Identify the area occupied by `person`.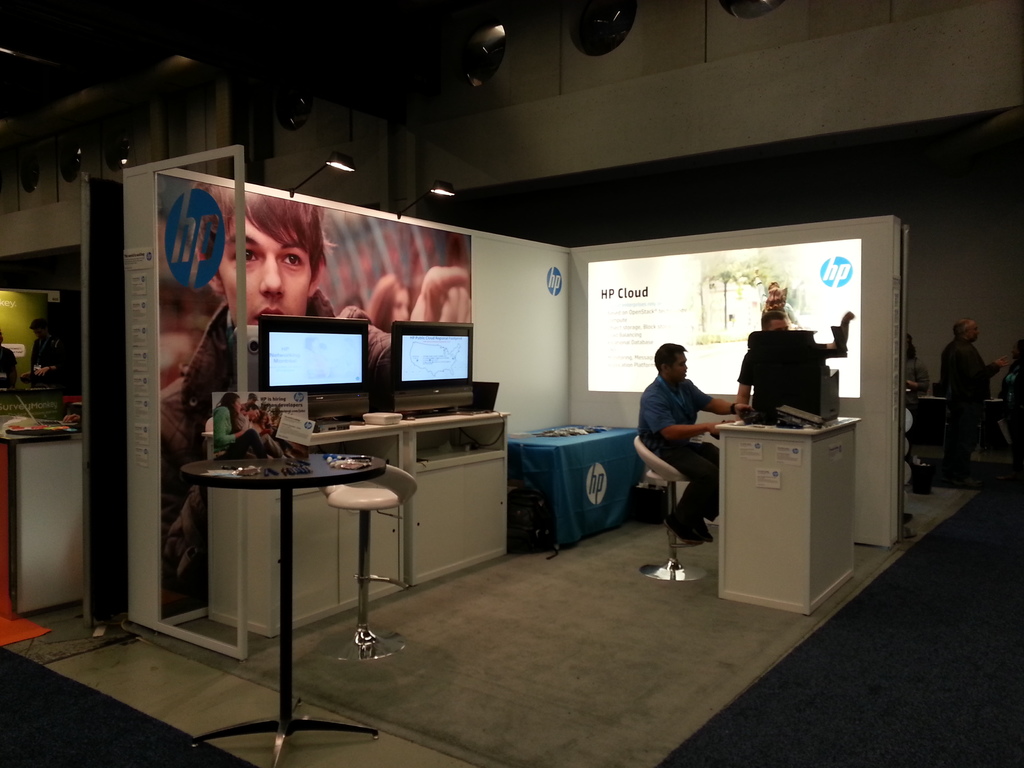
Area: <bbox>635, 340, 745, 554</bbox>.
